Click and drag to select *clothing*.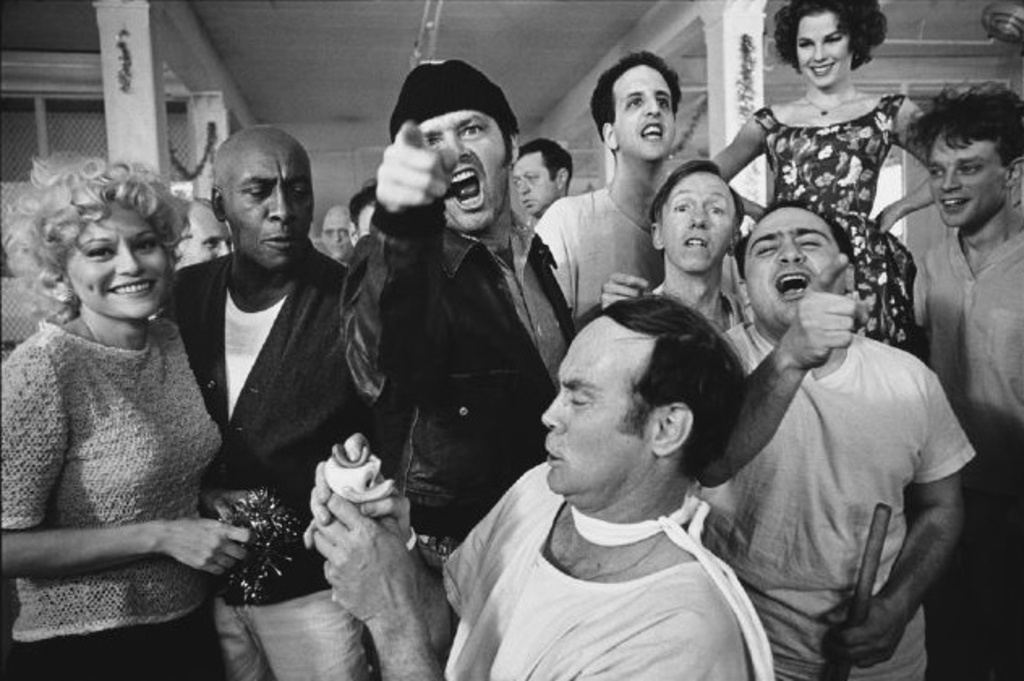
Selection: bbox=[700, 310, 996, 679].
